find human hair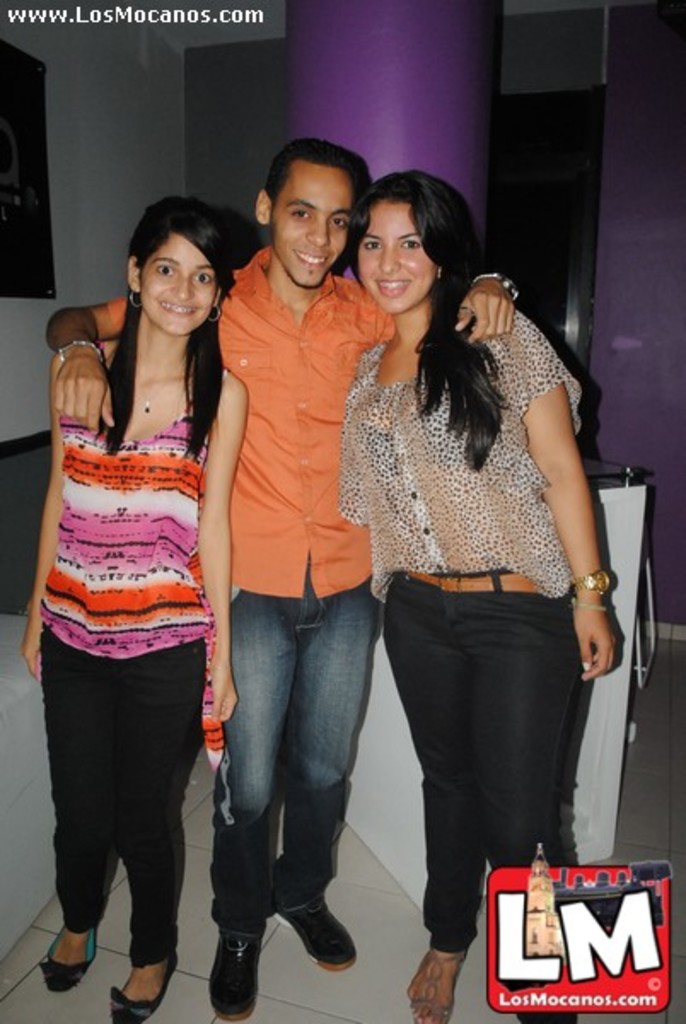
crop(97, 198, 229, 463)
